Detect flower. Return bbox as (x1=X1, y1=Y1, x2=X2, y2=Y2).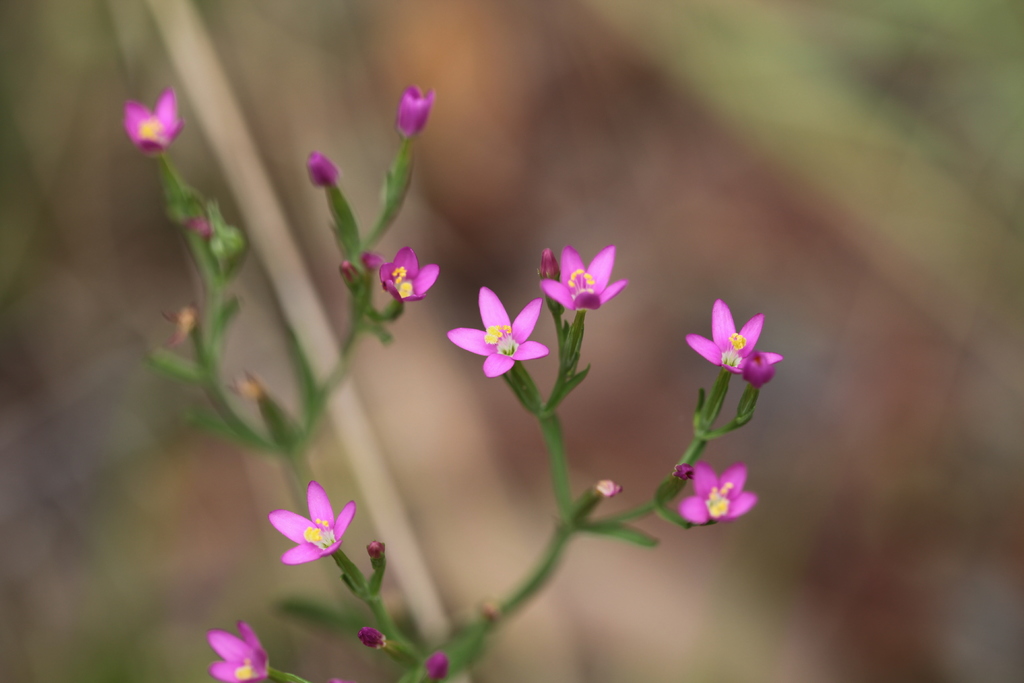
(x1=399, y1=85, x2=438, y2=133).
